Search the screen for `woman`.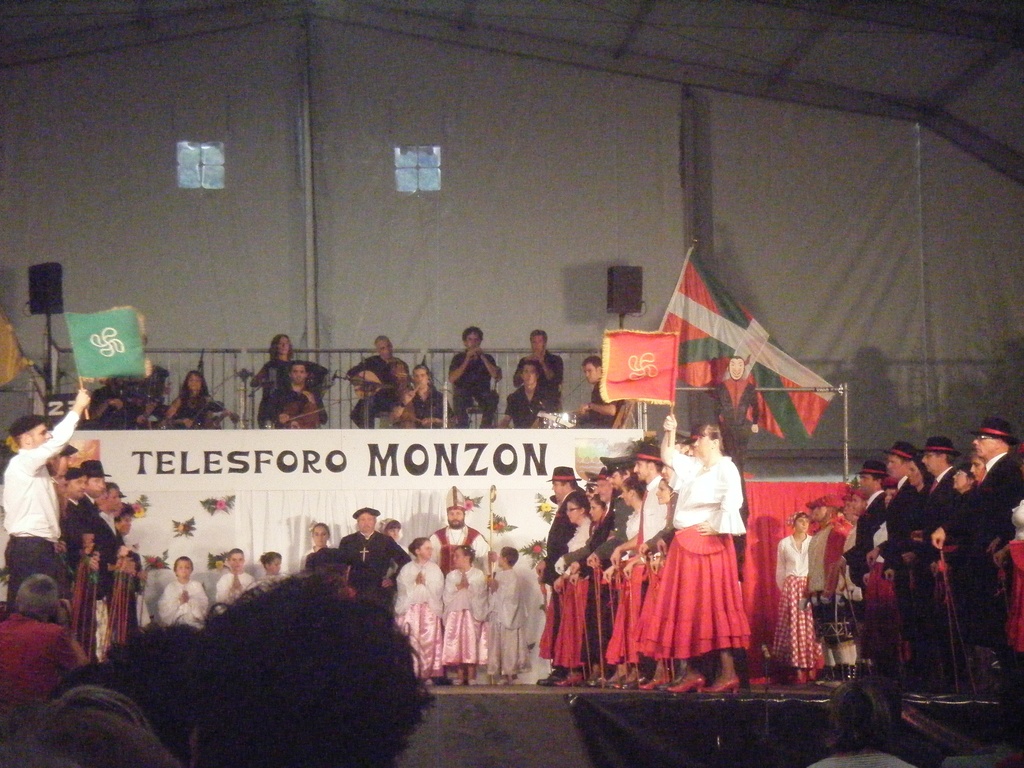
Found at [253, 330, 296, 426].
